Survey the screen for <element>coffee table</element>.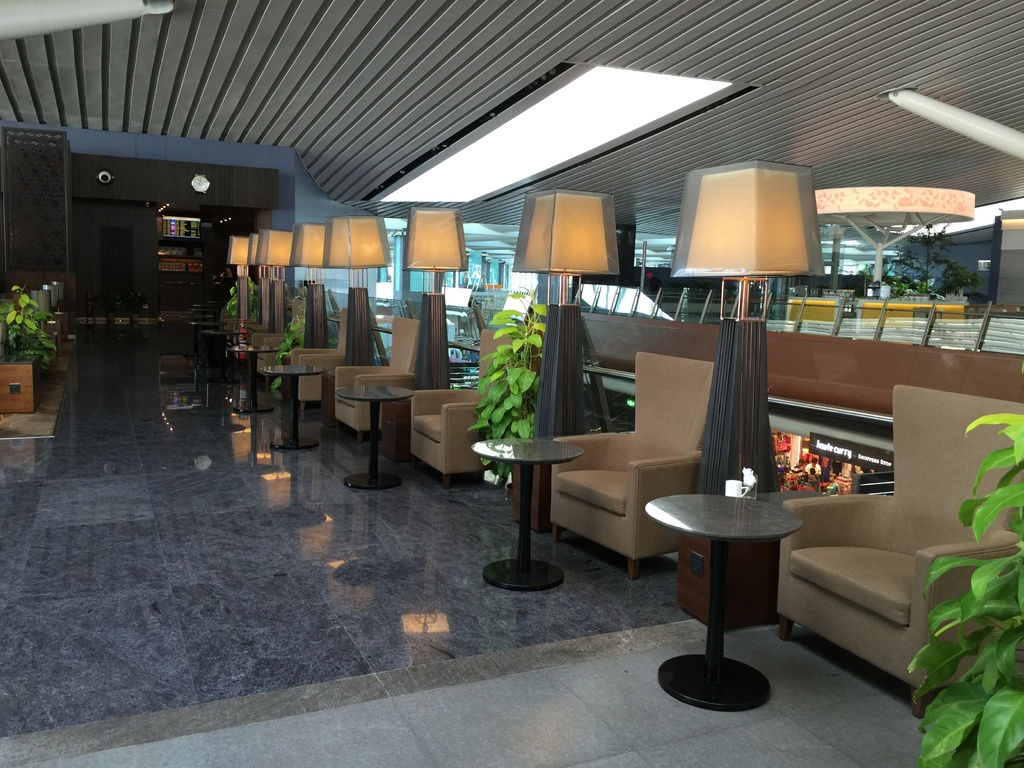
Survey found: bbox=(660, 483, 804, 712).
